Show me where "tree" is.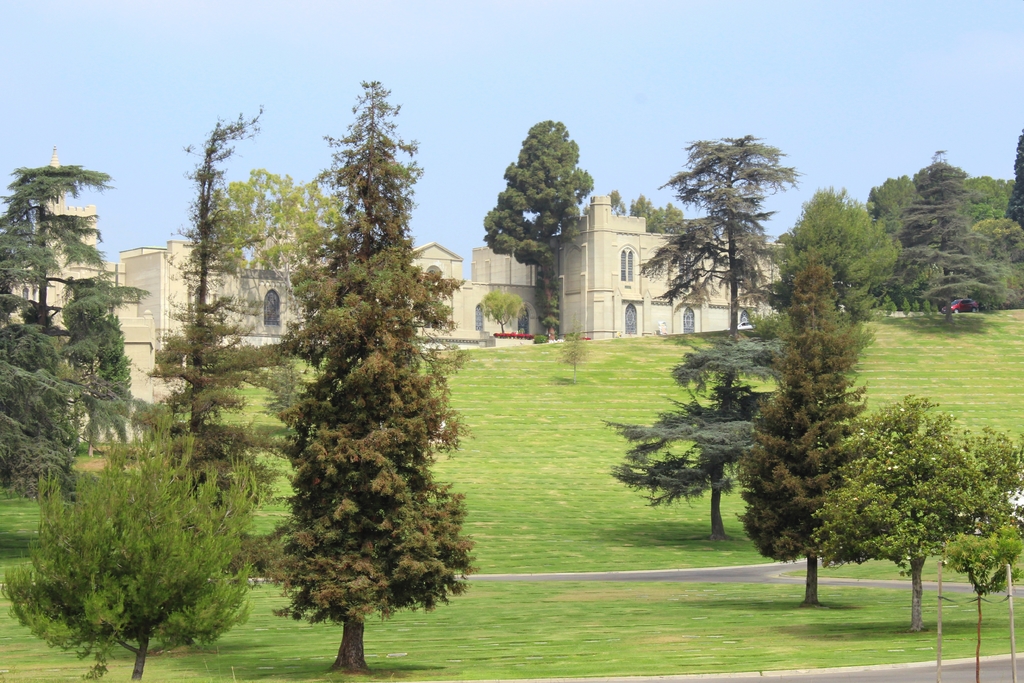
"tree" is at [x1=1011, y1=128, x2=1023, y2=230].
